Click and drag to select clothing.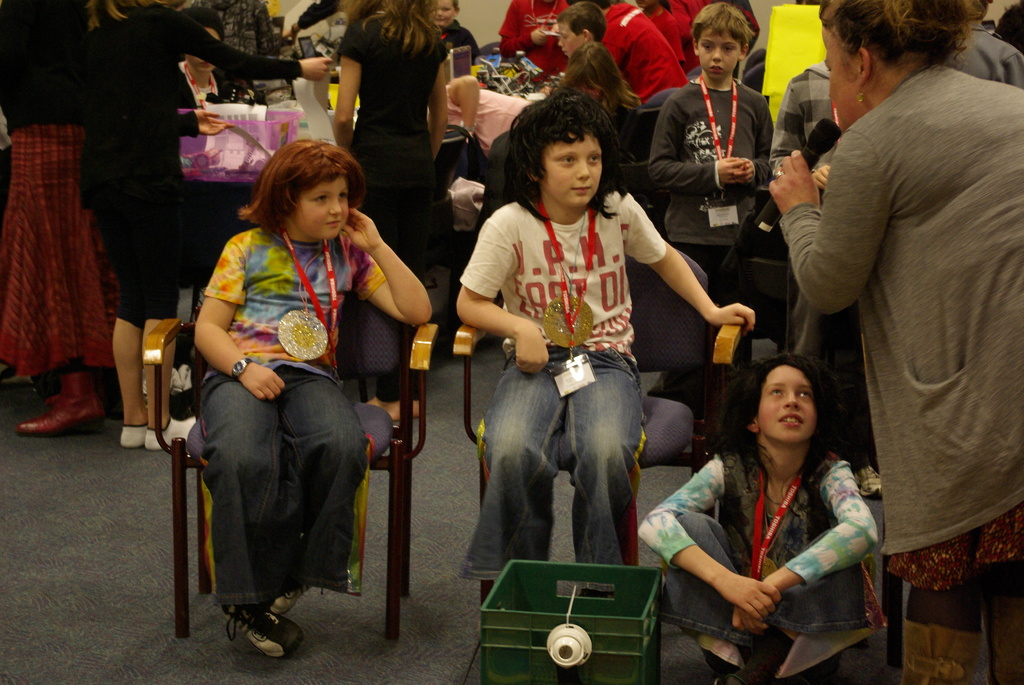
Selection: box=[78, 5, 308, 337].
